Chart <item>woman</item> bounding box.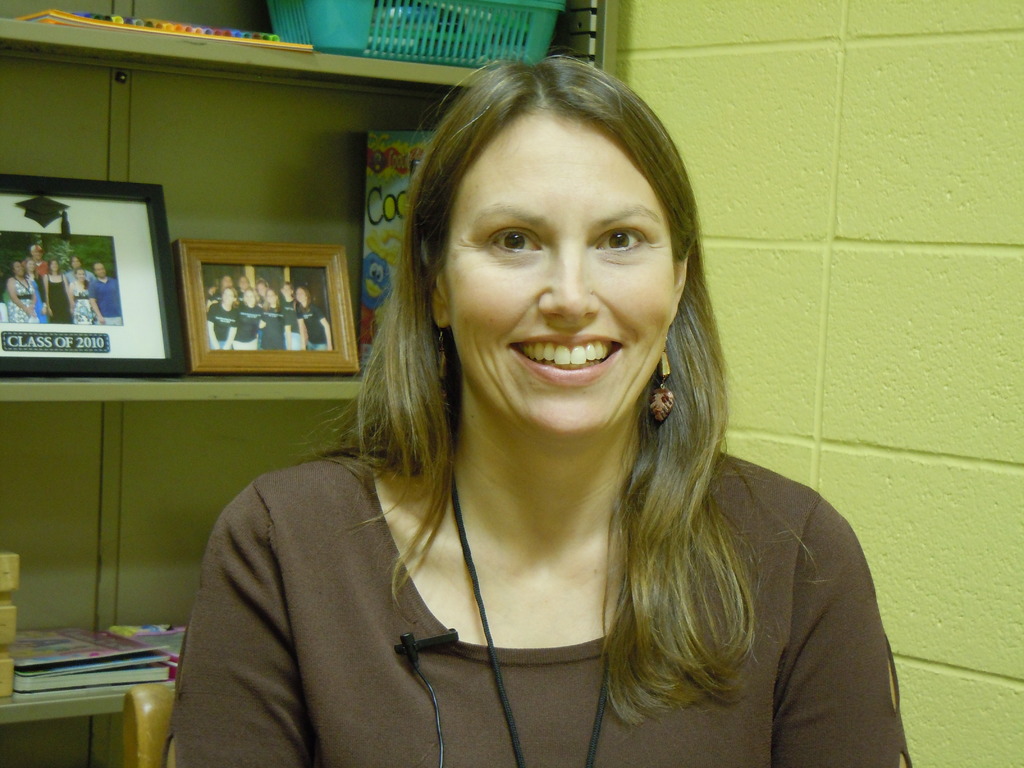
Charted: BBox(6, 257, 42, 324).
